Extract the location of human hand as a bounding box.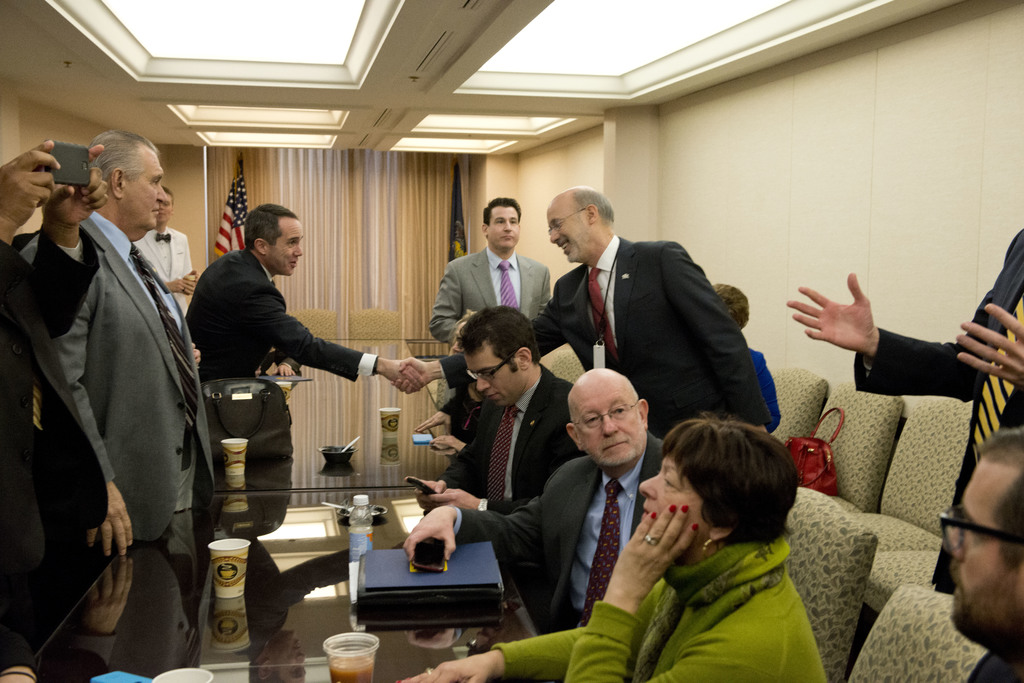
<box>276,363,298,376</box>.
